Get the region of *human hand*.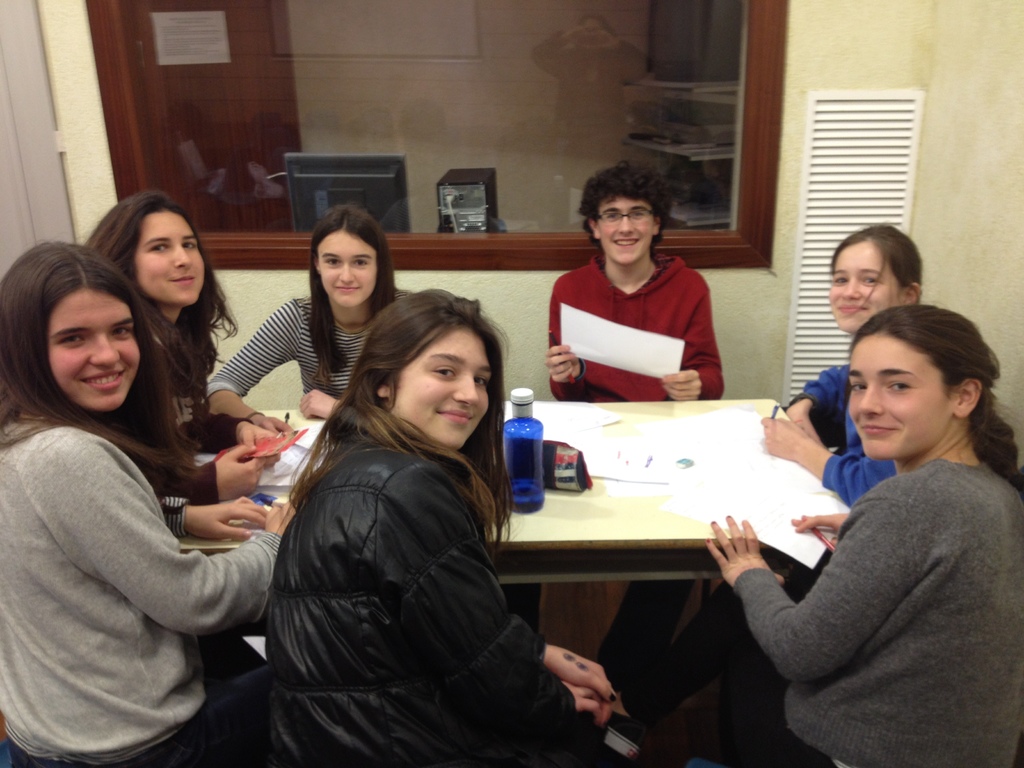
{"left": 563, "top": 680, "right": 611, "bottom": 726}.
